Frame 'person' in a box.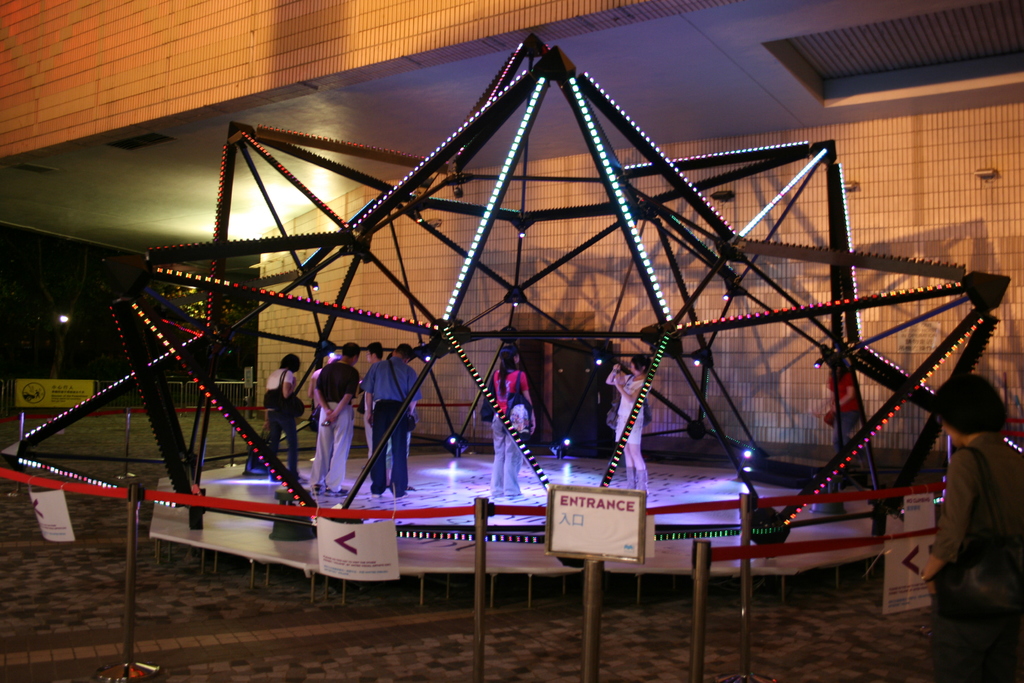
crop(492, 342, 534, 495).
